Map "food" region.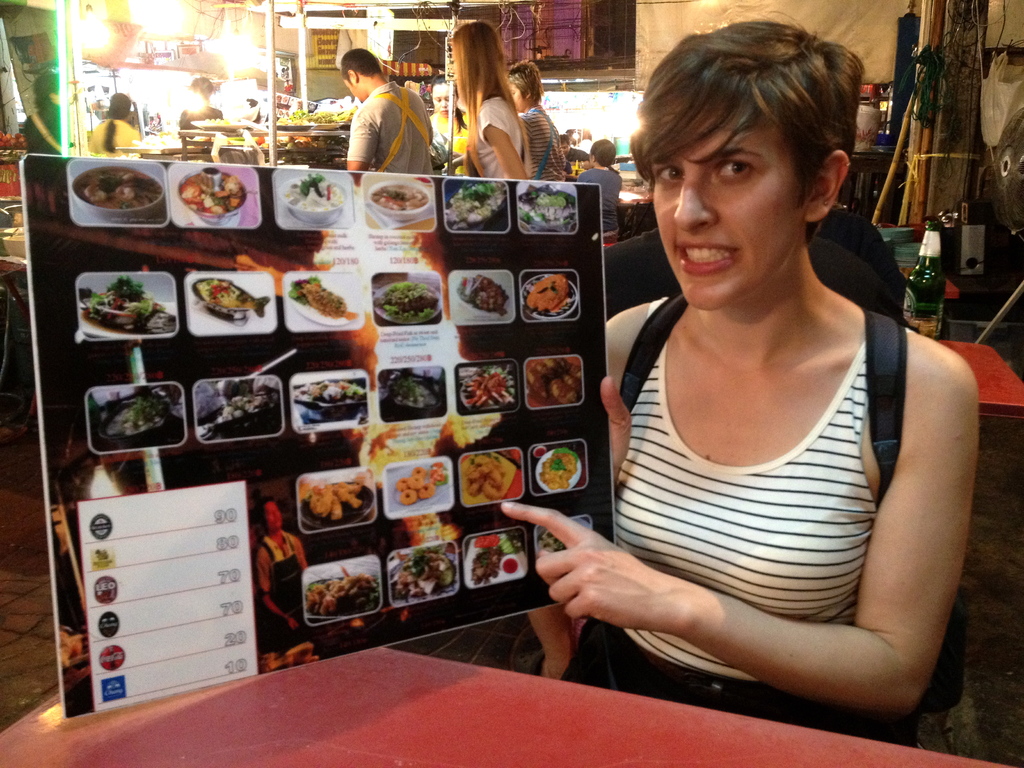
Mapped to [left=430, top=137, right=450, bottom=168].
